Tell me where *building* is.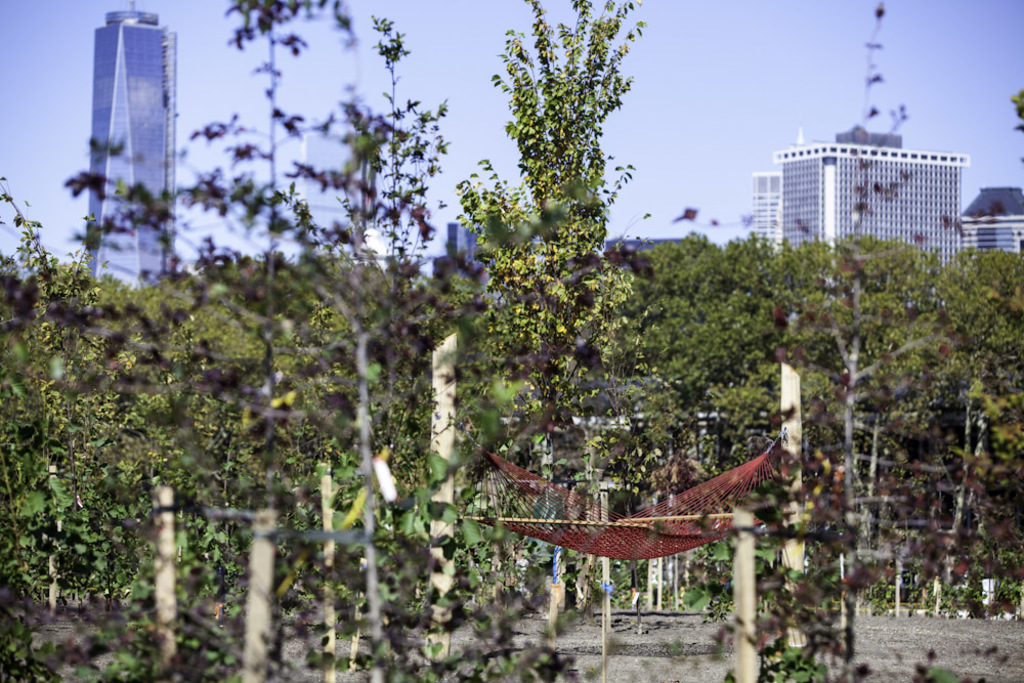
*building* is at <bbox>86, 0, 179, 289</bbox>.
